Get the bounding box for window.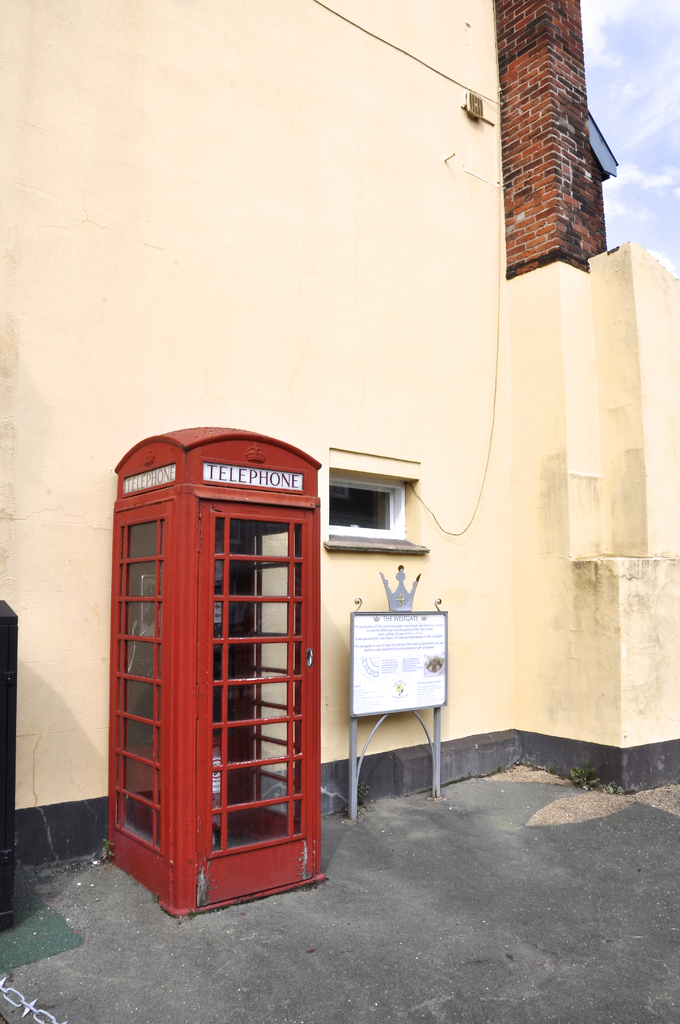
rect(327, 465, 420, 558).
